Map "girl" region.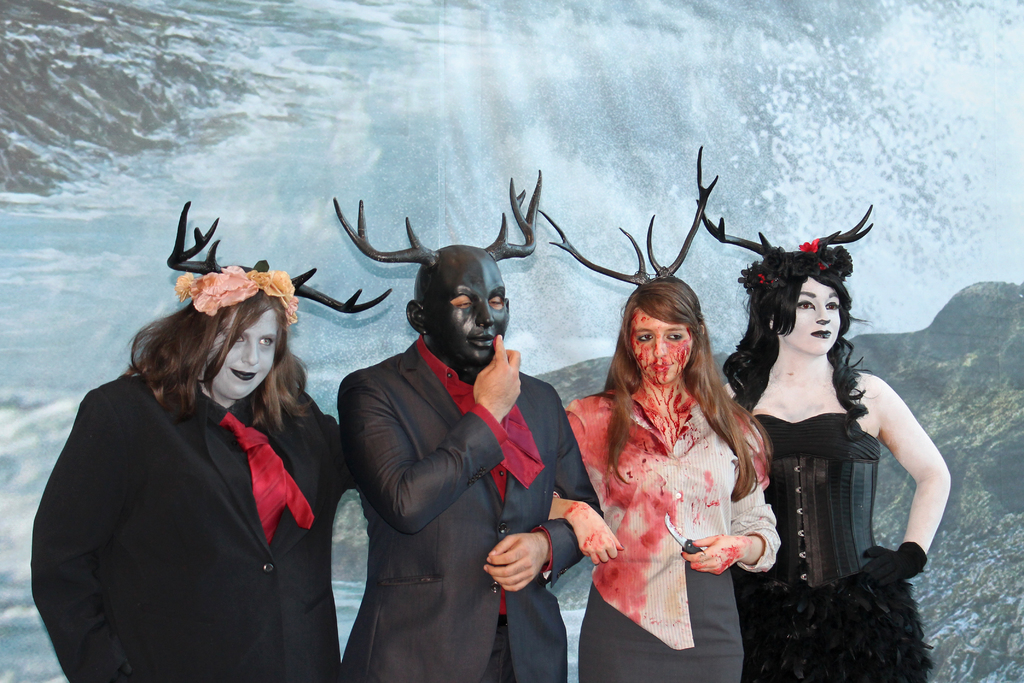
Mapped to 545,276,779,682.
